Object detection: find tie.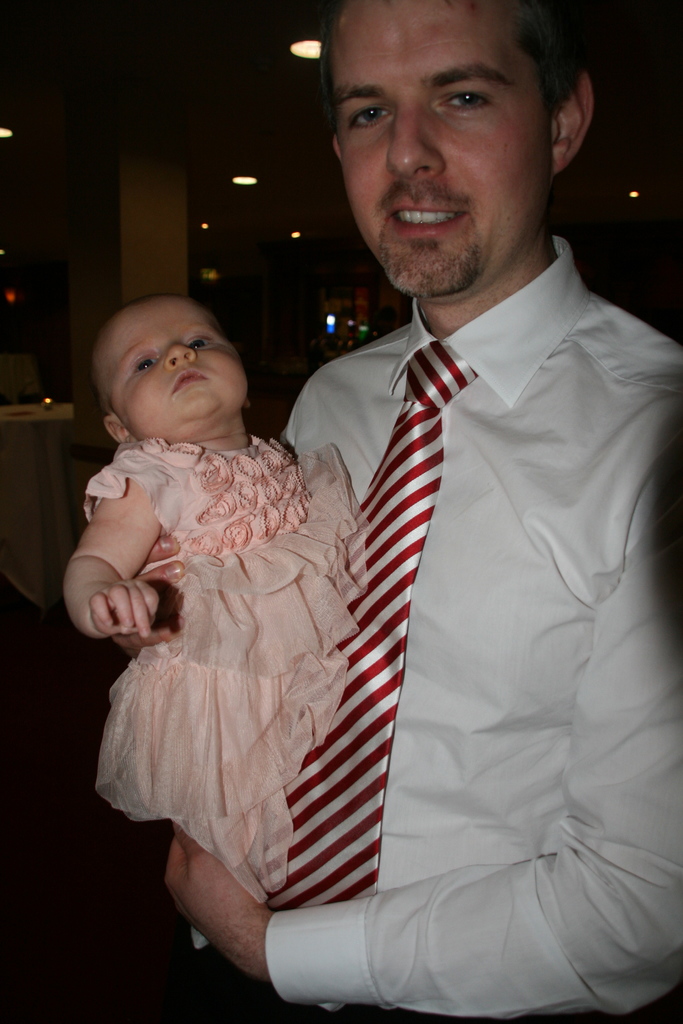
(266,339,483,915).
